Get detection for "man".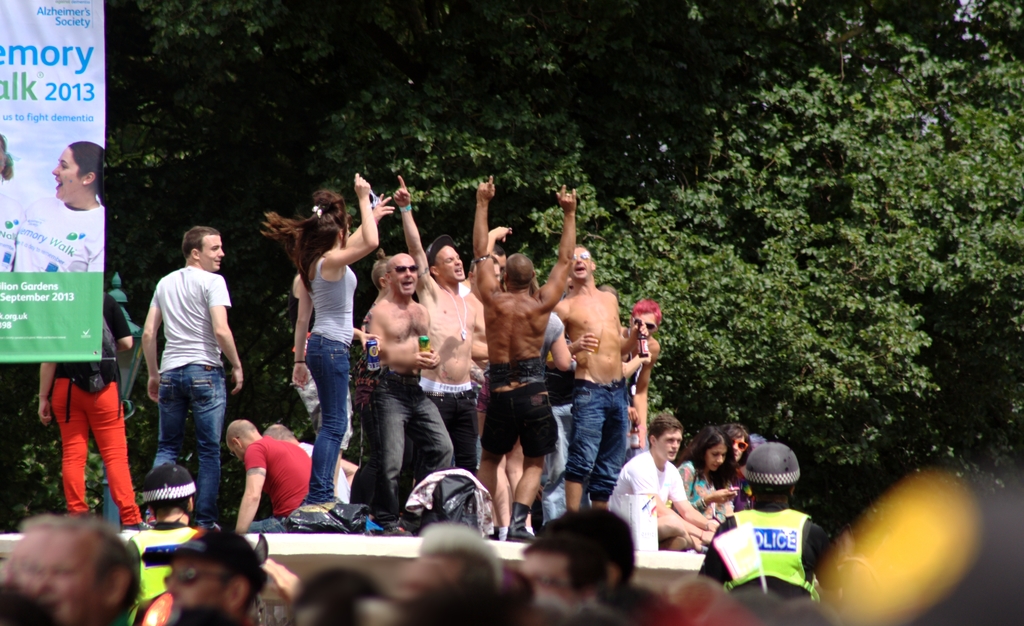
Detection: <bbox>475, 168, 575, 543</bbox>.
